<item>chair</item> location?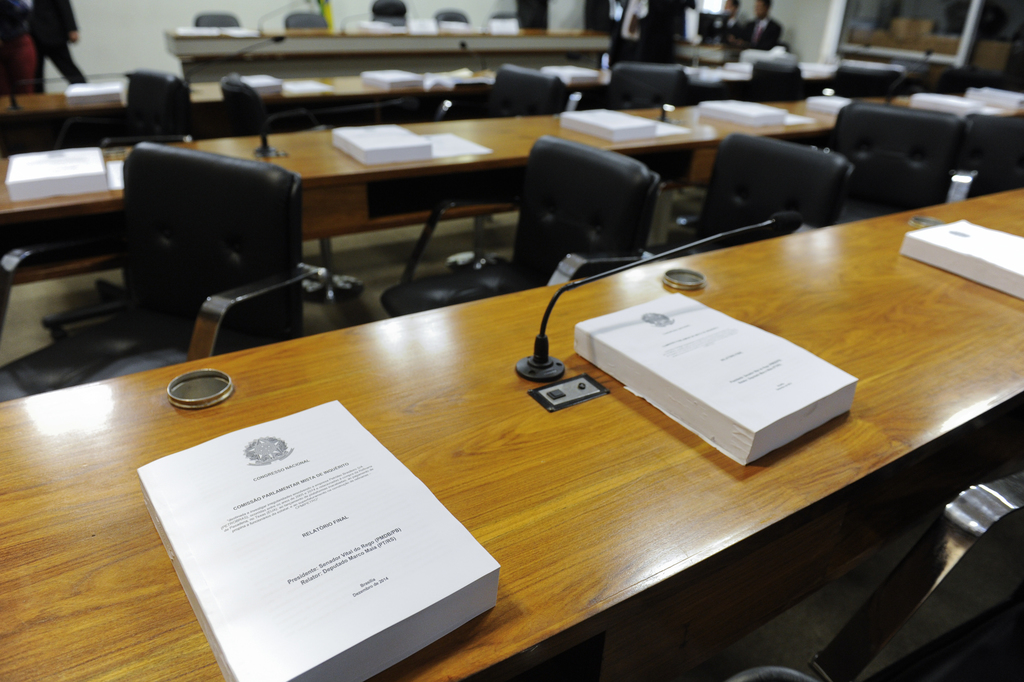
x1=430, y1=7, x2=467, y2=26
